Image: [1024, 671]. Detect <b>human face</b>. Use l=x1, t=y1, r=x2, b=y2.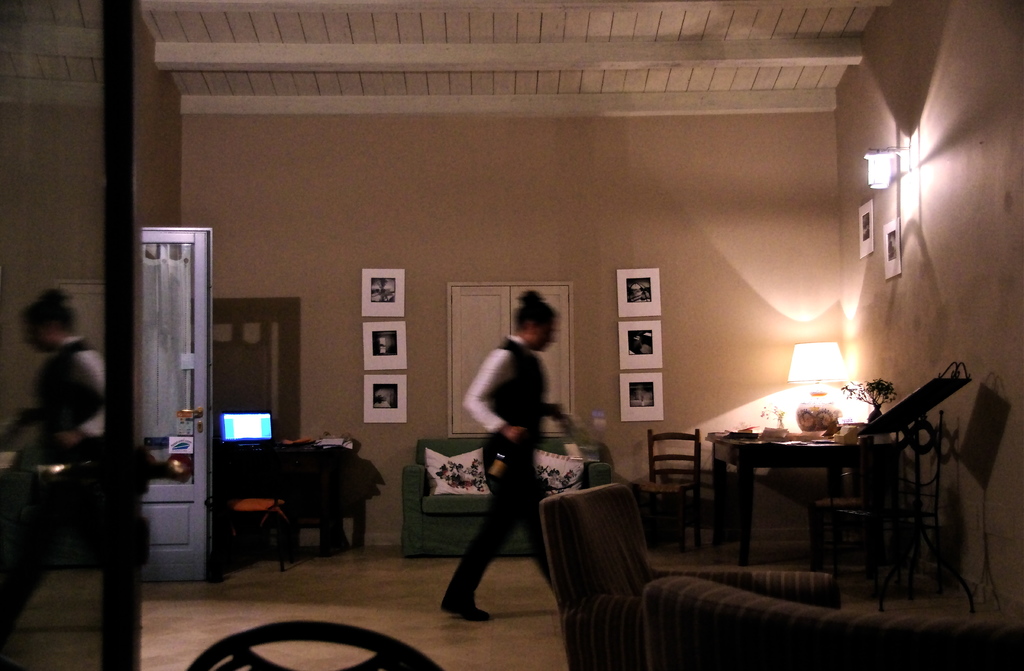
l=532, t=317, r=559, b=350.
